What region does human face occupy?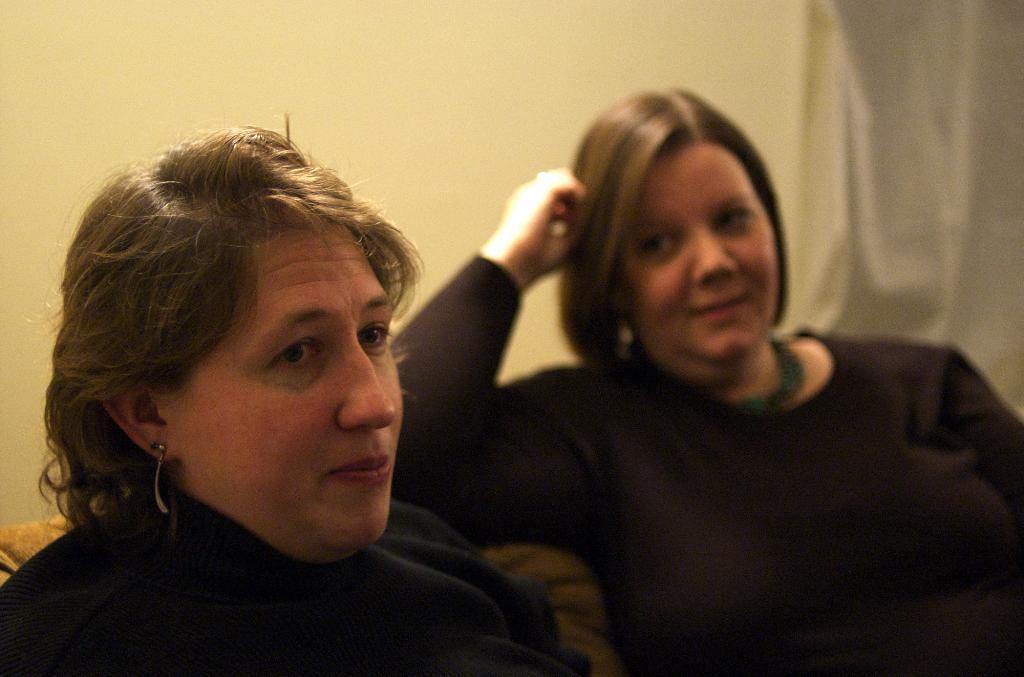
pyautogui.locateOnScreen(618, 147, 780, 367).
